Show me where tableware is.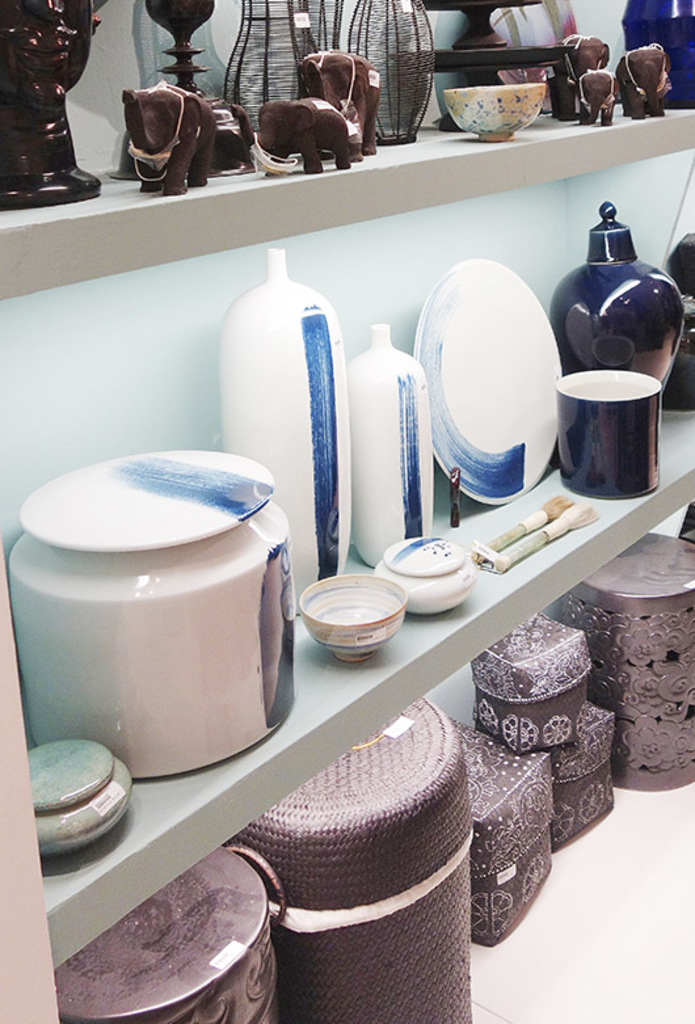
tableware is at (439,79,546,143).
